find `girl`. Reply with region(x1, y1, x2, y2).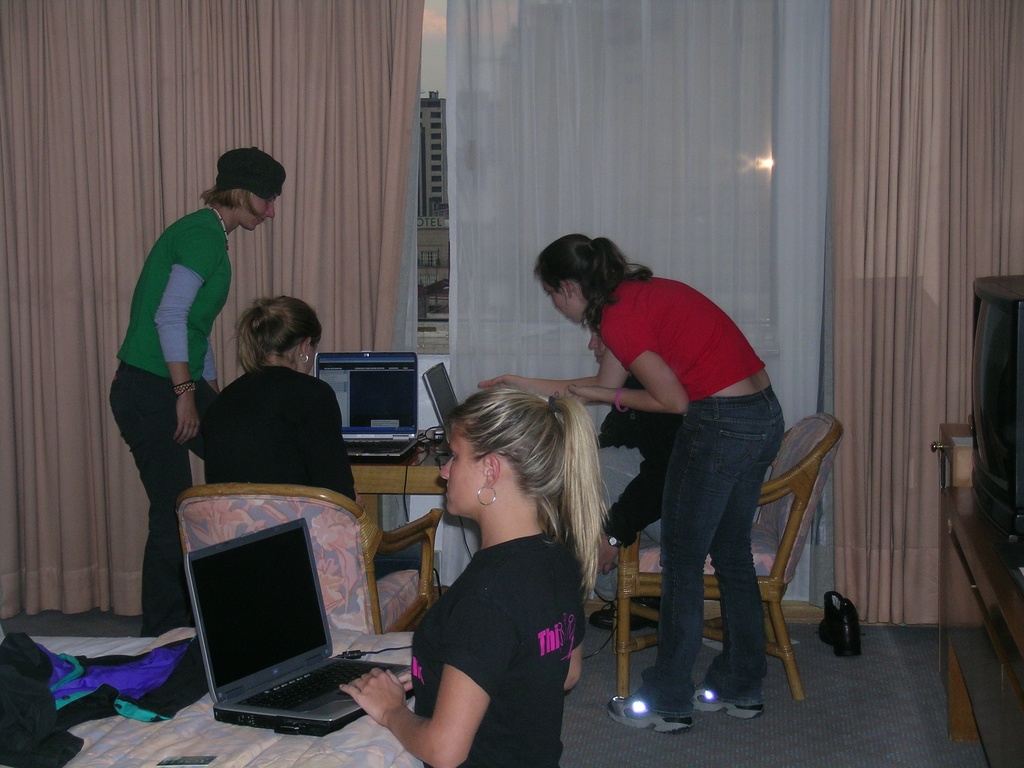
region(108, 148, 287, 637).
